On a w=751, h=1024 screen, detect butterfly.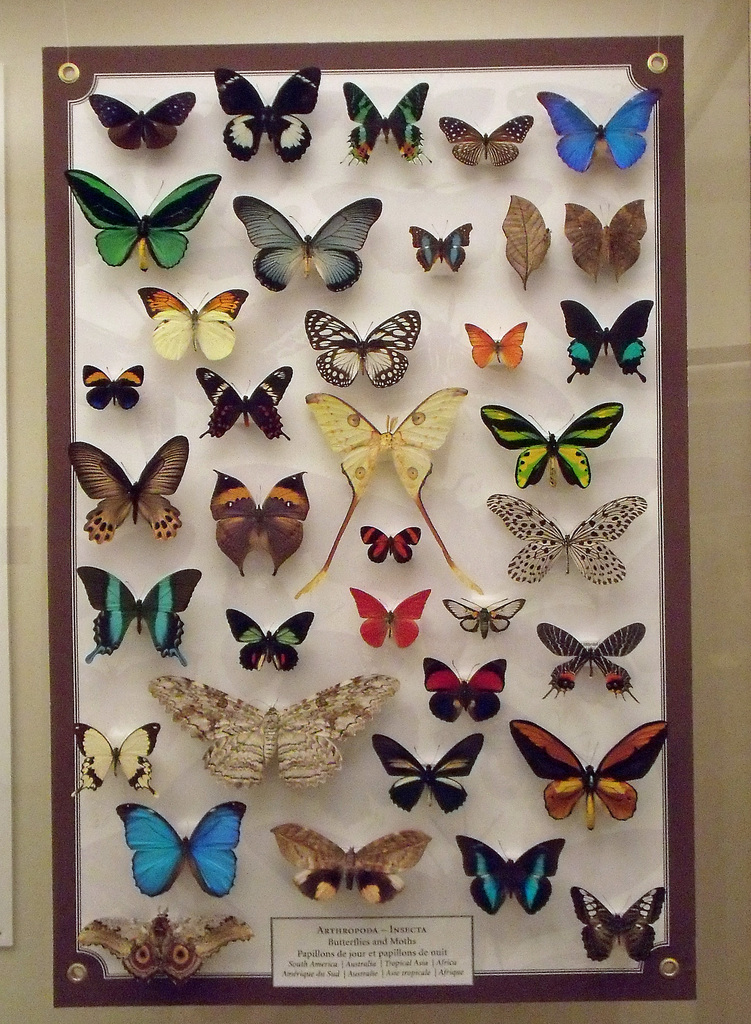
<region>211, 70, 329, 163</region>.
